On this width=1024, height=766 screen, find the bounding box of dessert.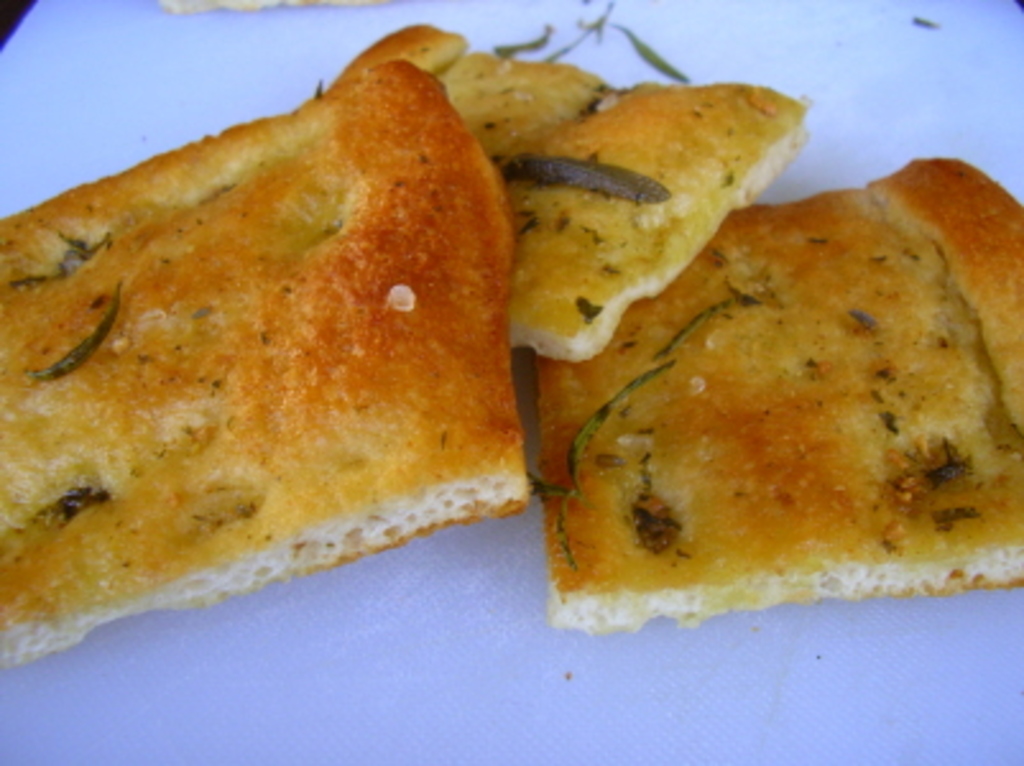
Bounding box: (left=3, top=41, right=539, bottom=695).
